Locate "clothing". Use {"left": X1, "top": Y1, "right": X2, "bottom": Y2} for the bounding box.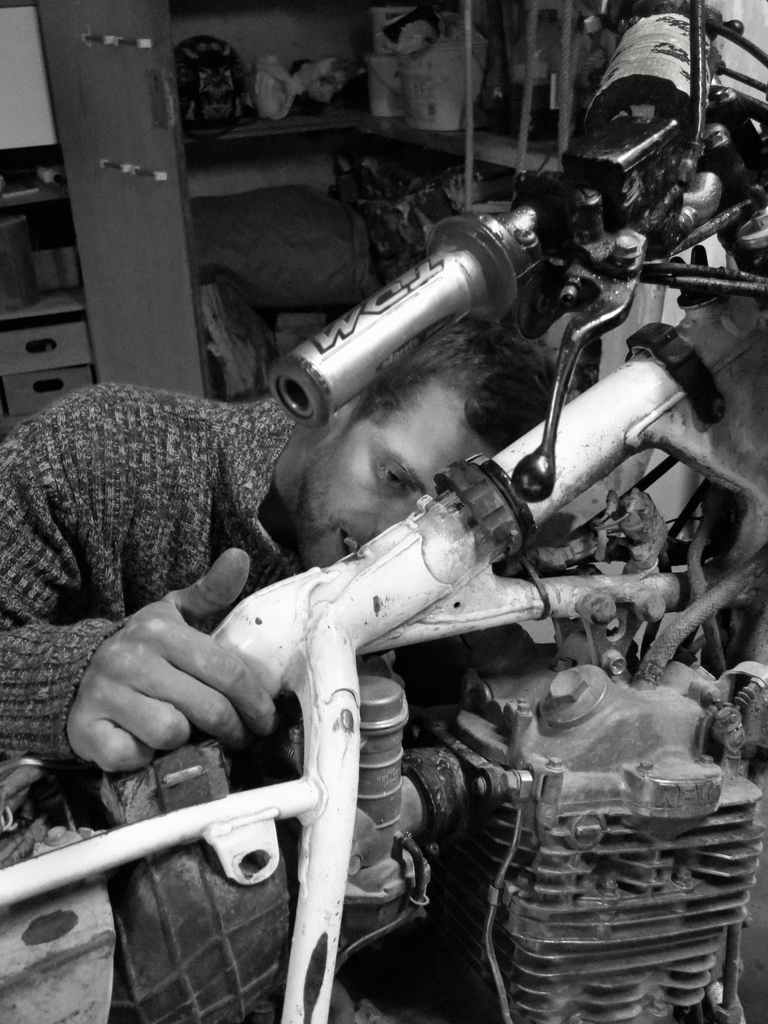
{"left": 0, "top": 346, "right": 332, "bottom": 804}.
